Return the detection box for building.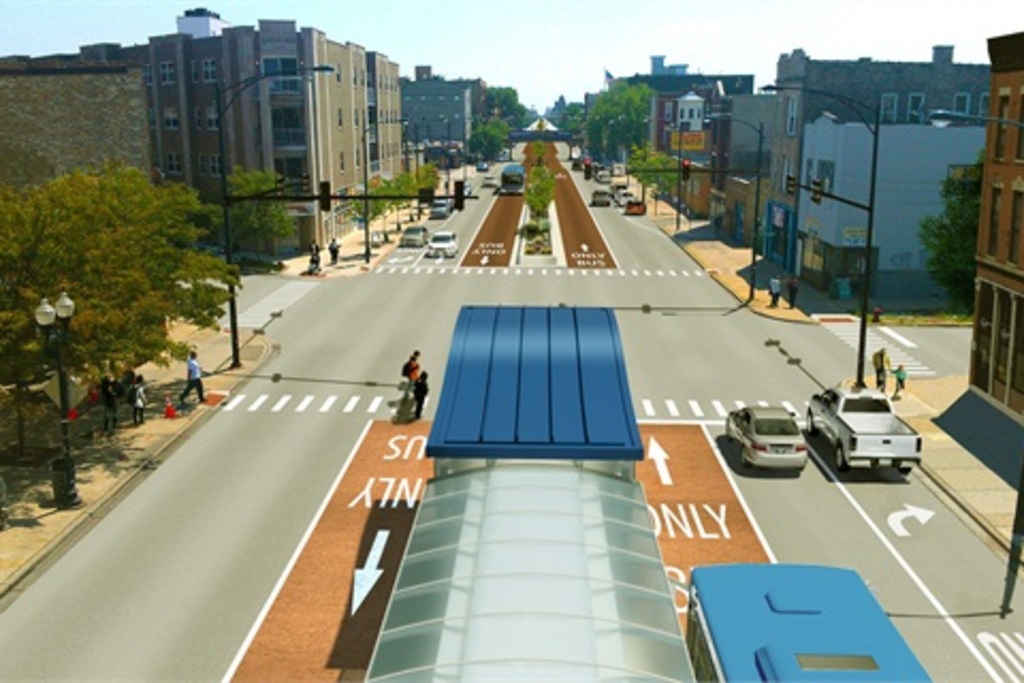
<bbox>964, 28, 1022, 423</bbox>.
